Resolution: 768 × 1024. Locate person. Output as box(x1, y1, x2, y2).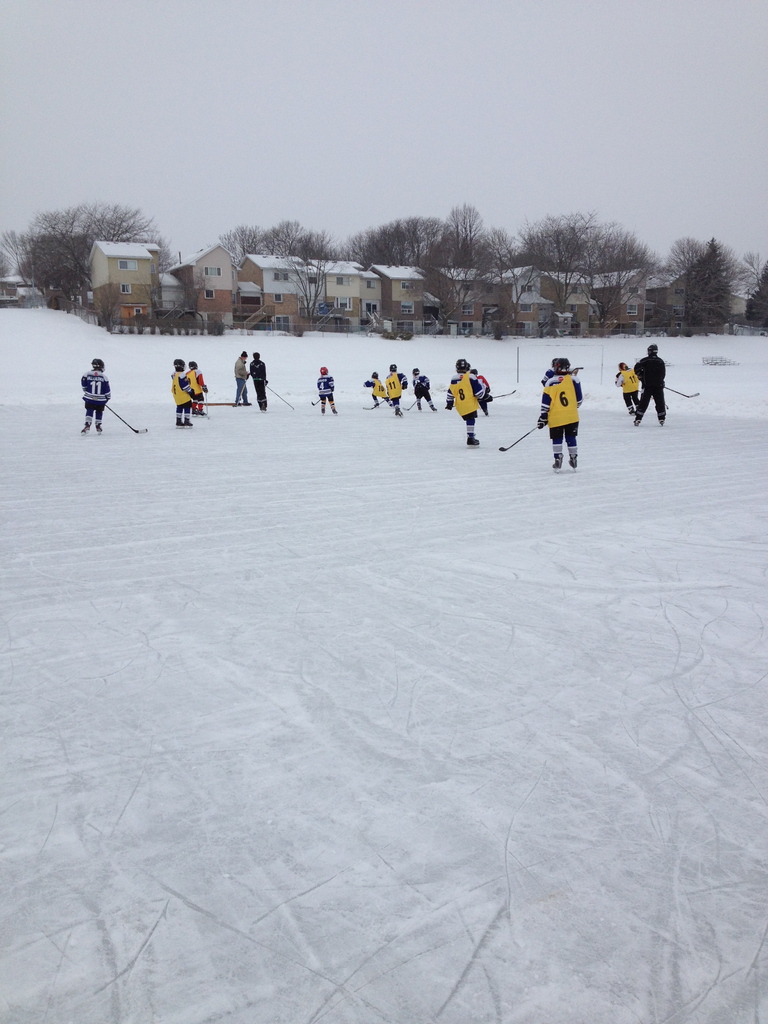
box(312, 363, 340, 415).
